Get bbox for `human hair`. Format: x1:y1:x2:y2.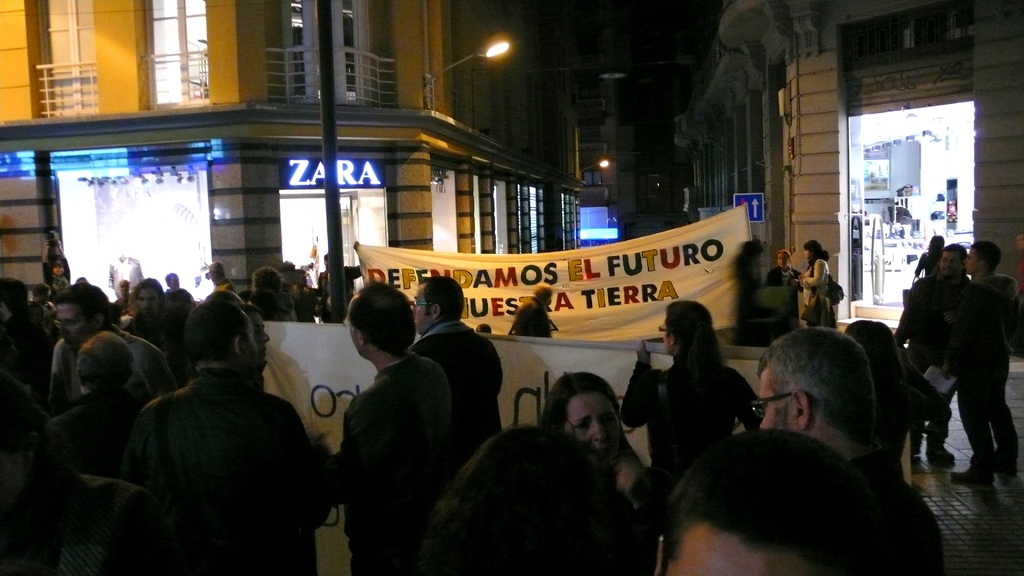
665:421:877:575.
